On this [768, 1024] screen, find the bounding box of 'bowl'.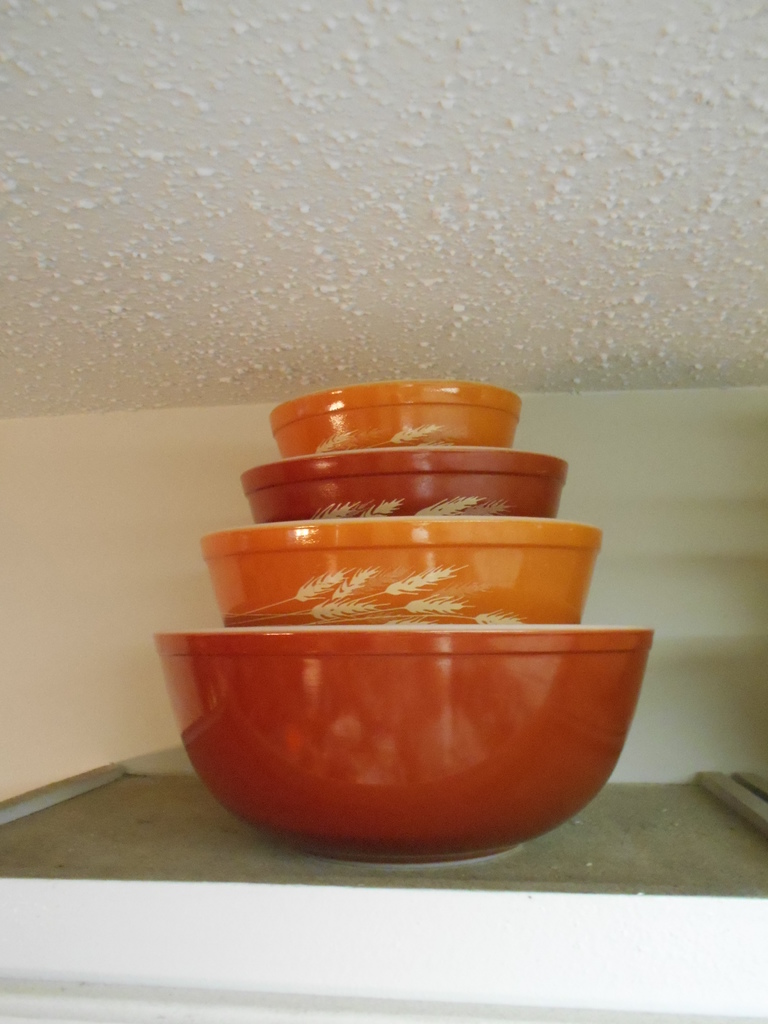
Bounding box: (244, 447, 570, 526).
